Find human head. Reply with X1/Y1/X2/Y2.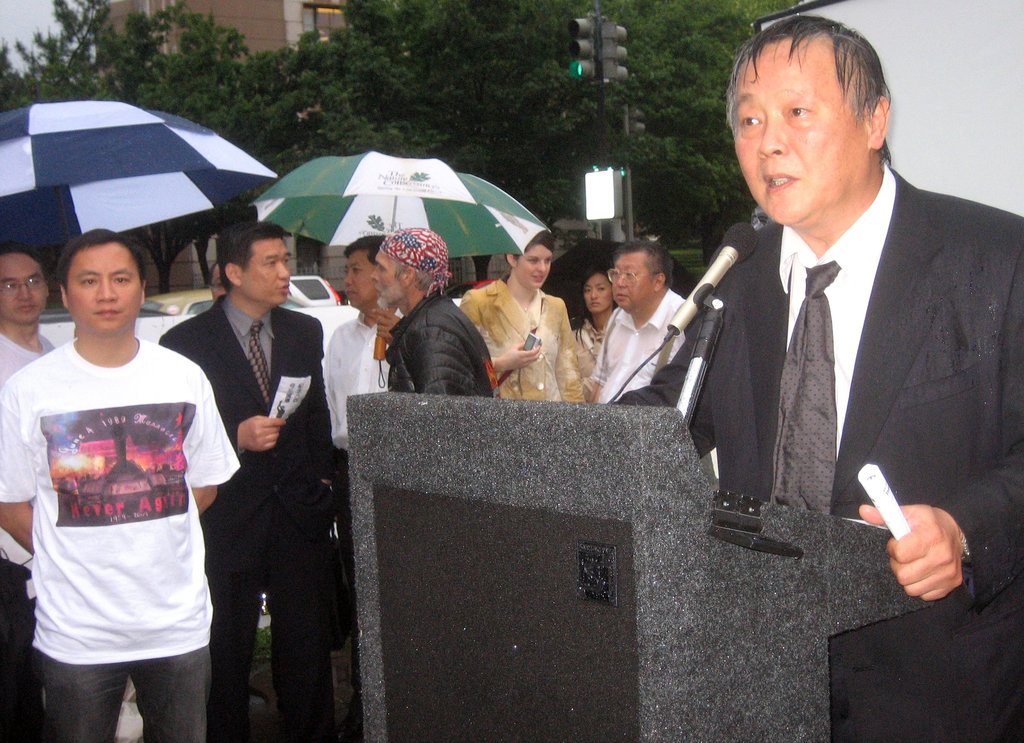
214/217/296/306.
